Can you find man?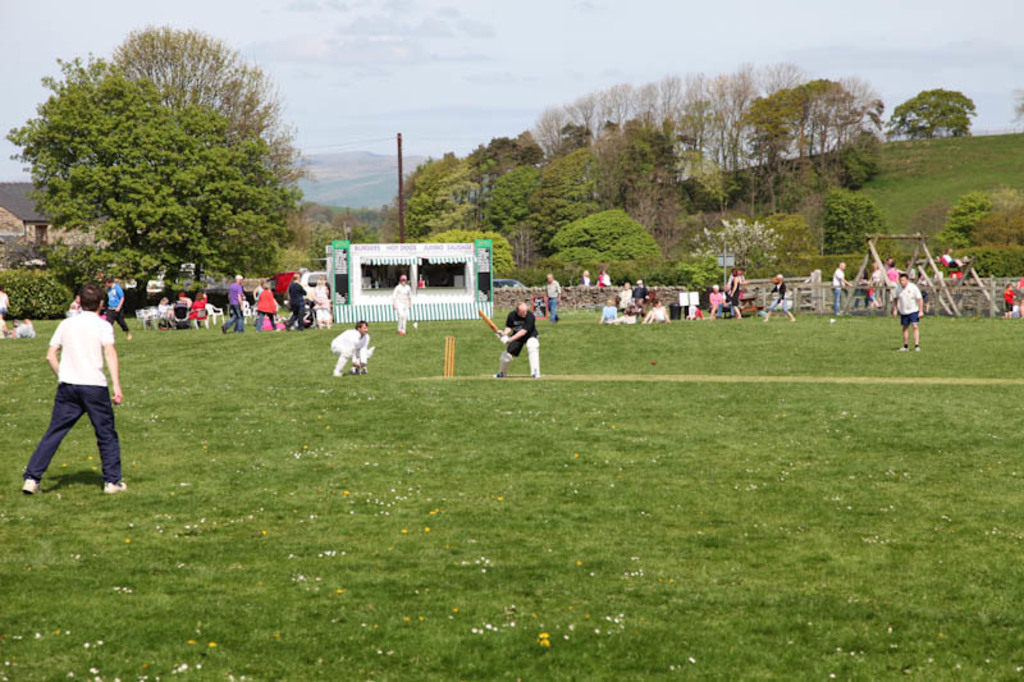
Yes, bounding box: 836:261:854:315.
